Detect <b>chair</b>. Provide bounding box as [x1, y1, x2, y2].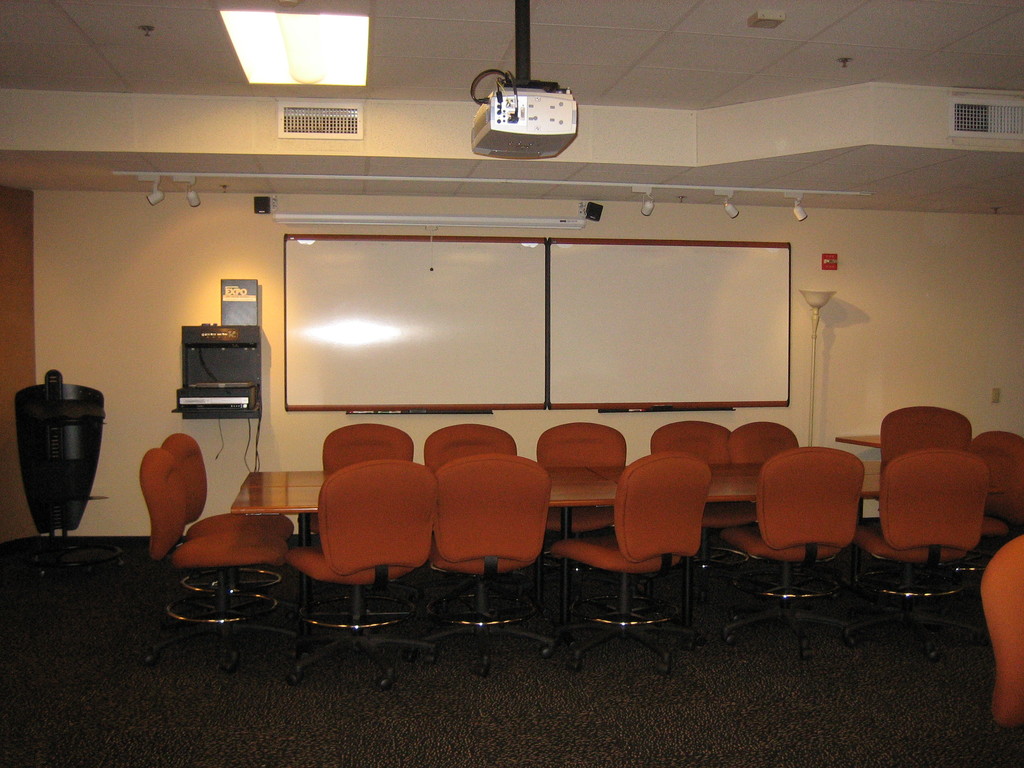
[169, 435, 291, 540].
